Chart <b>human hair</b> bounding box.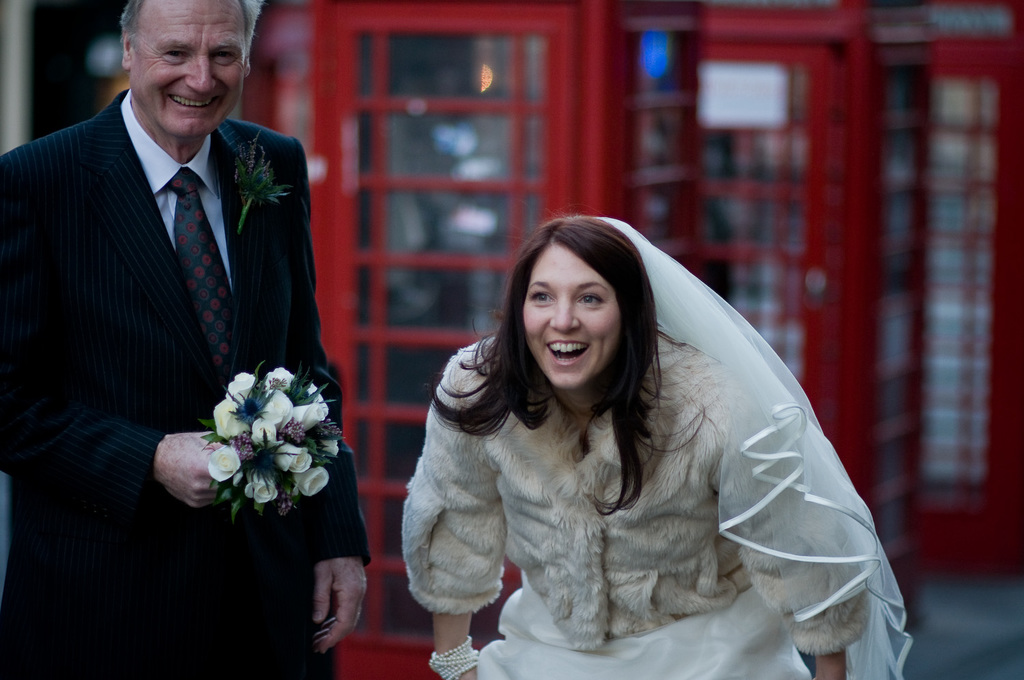
Charted: locate(474, 218, 702, 494).
